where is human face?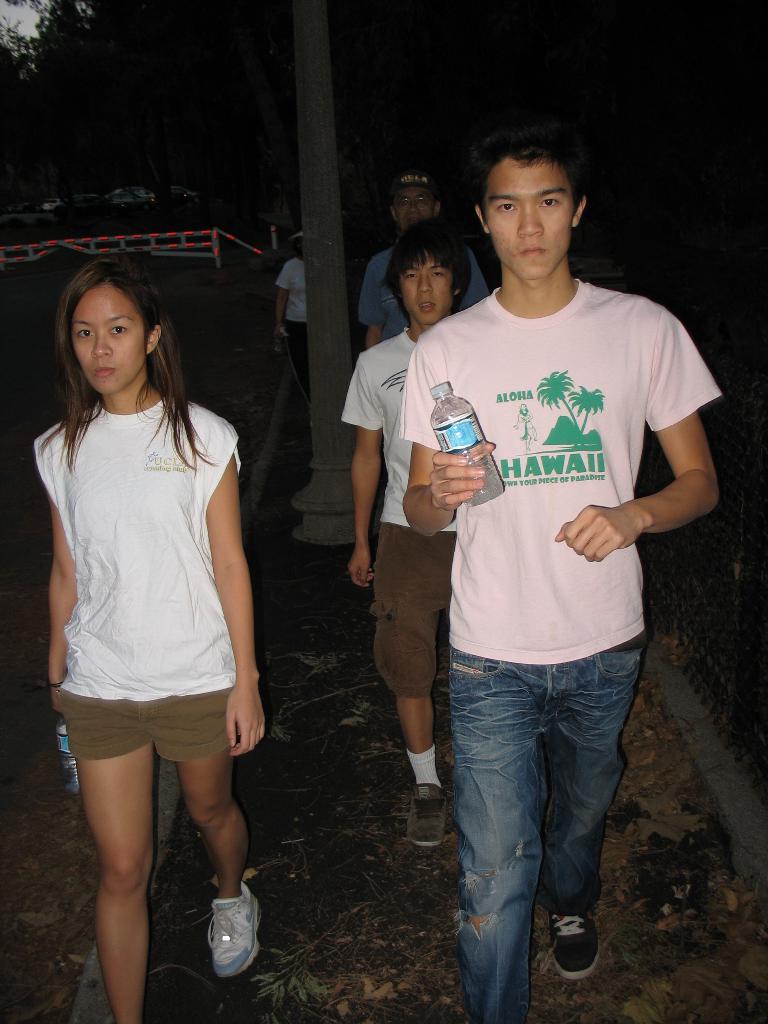
(396, 253, 450, 330).
